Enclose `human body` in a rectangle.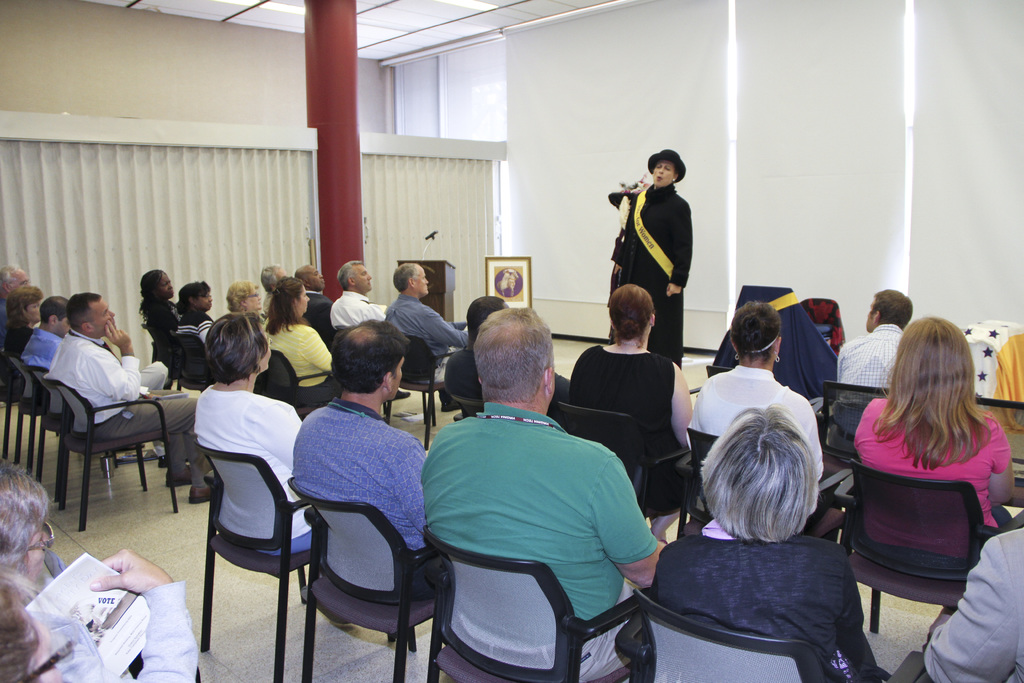
detection(326, 291, 387, 338).
